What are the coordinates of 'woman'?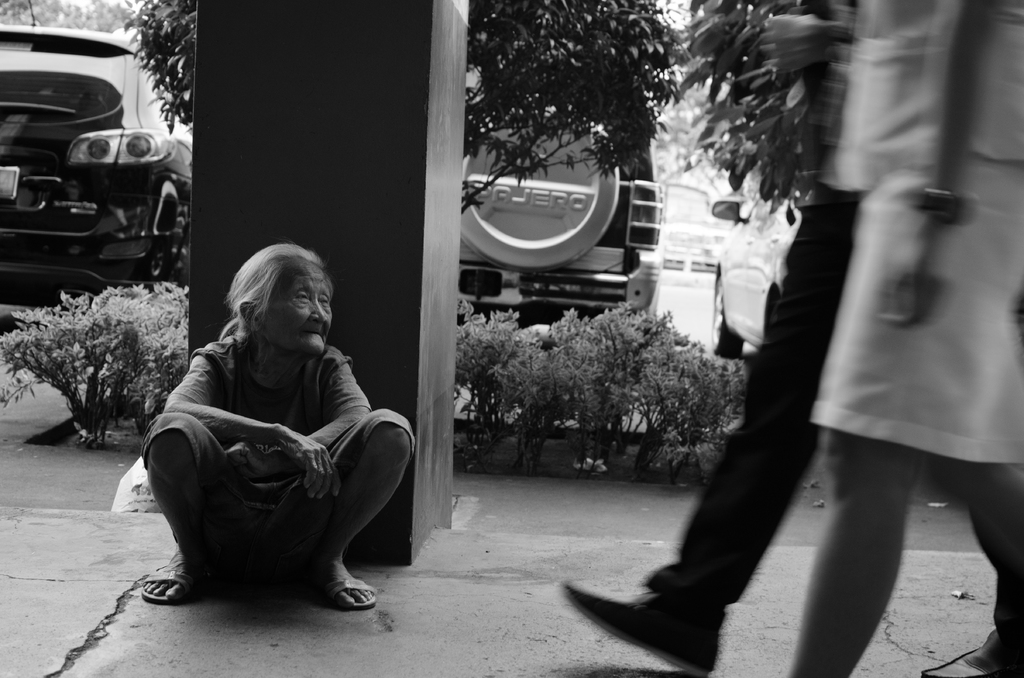
bbox=(129, 220, 396, 618).
